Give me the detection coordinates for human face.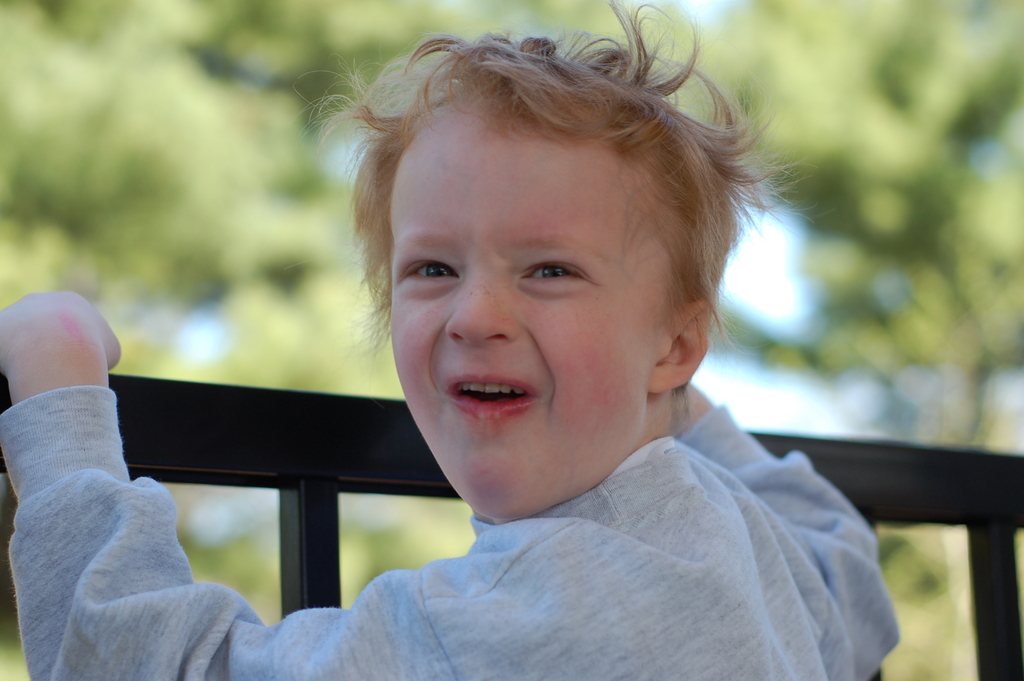
(left=385, top=119, right=661, bottom=514).
